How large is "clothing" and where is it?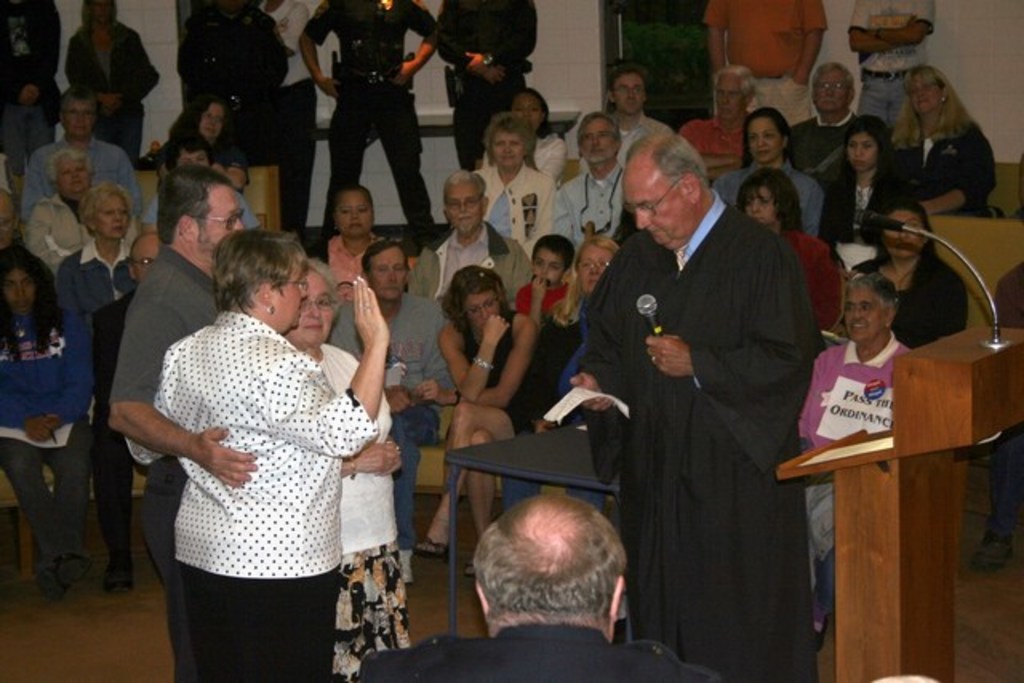
Bounding box: box(427, 0, 544, 174).
